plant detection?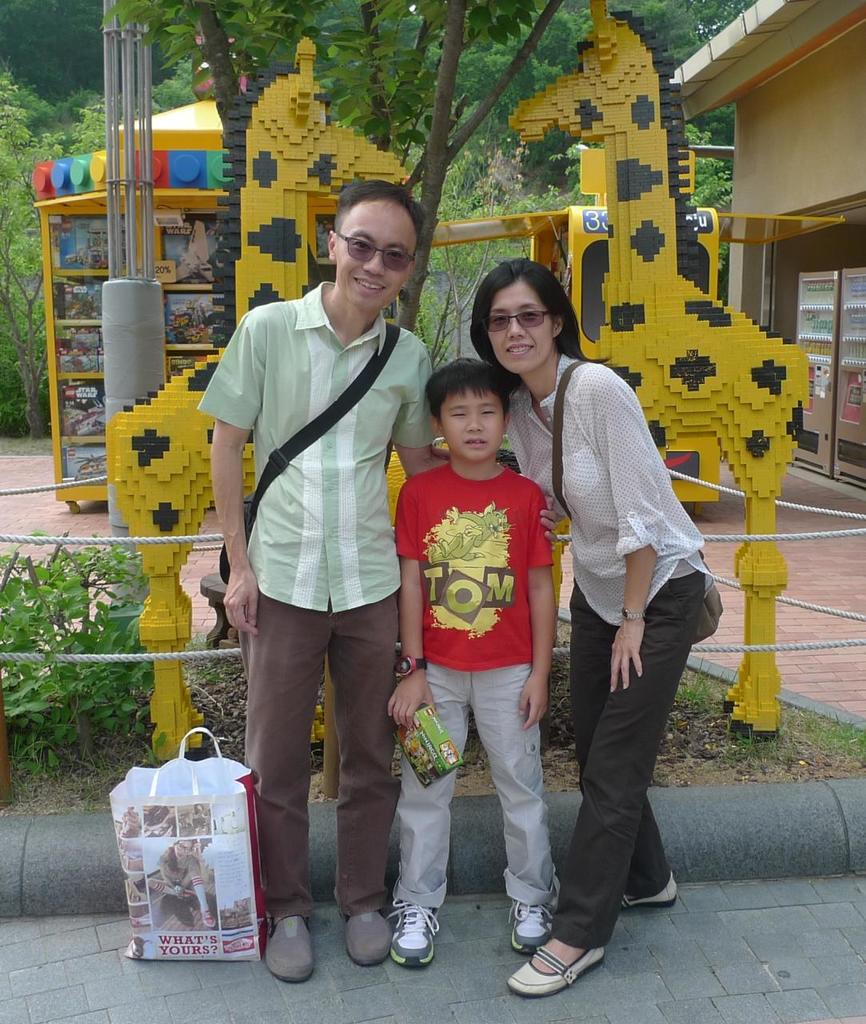
[1, 513, 159, 791]
